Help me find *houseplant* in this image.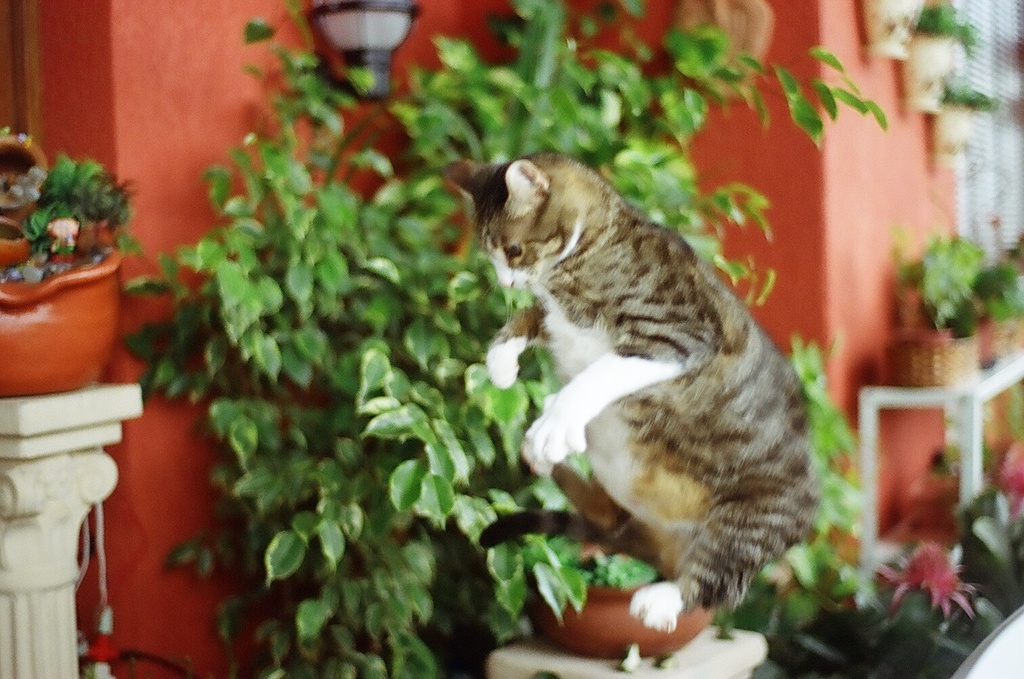
Found it: box(127, 0, 899, 678).
